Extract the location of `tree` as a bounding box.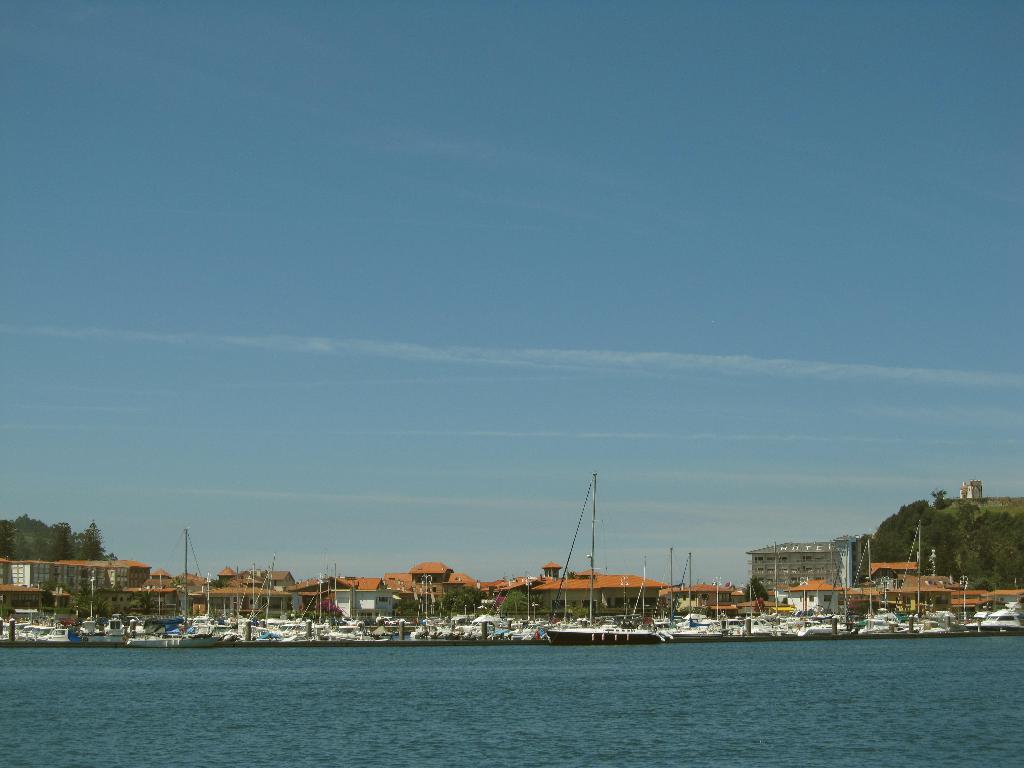
[left=499, top=586, right=534, bottom=613].
